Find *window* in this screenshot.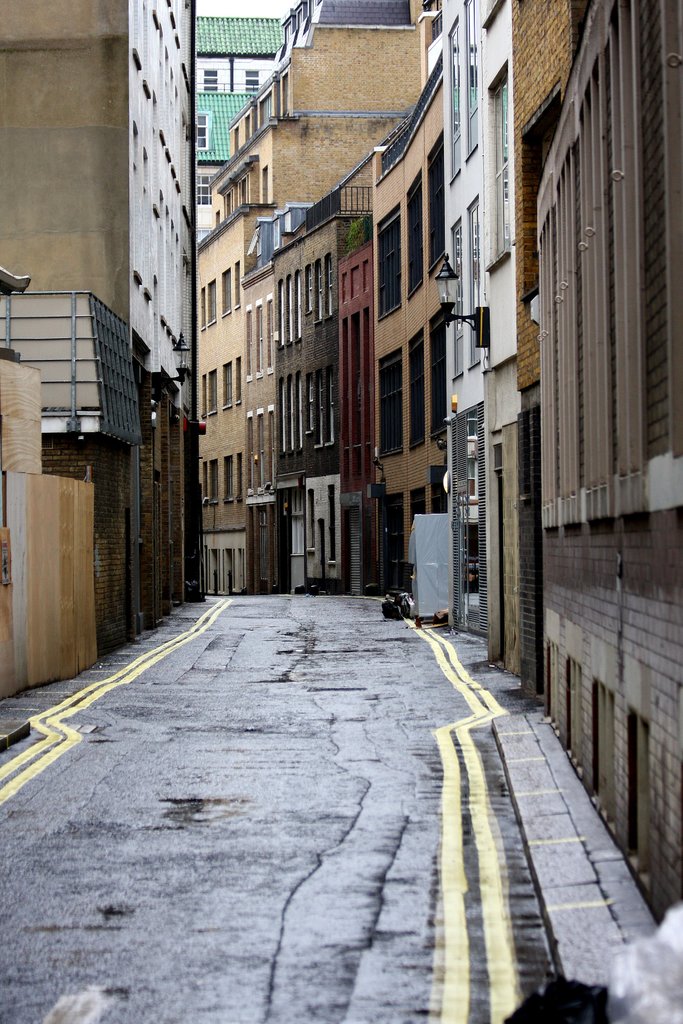
The bounding box for *window* is select_region(231, 352, 242, 403).
